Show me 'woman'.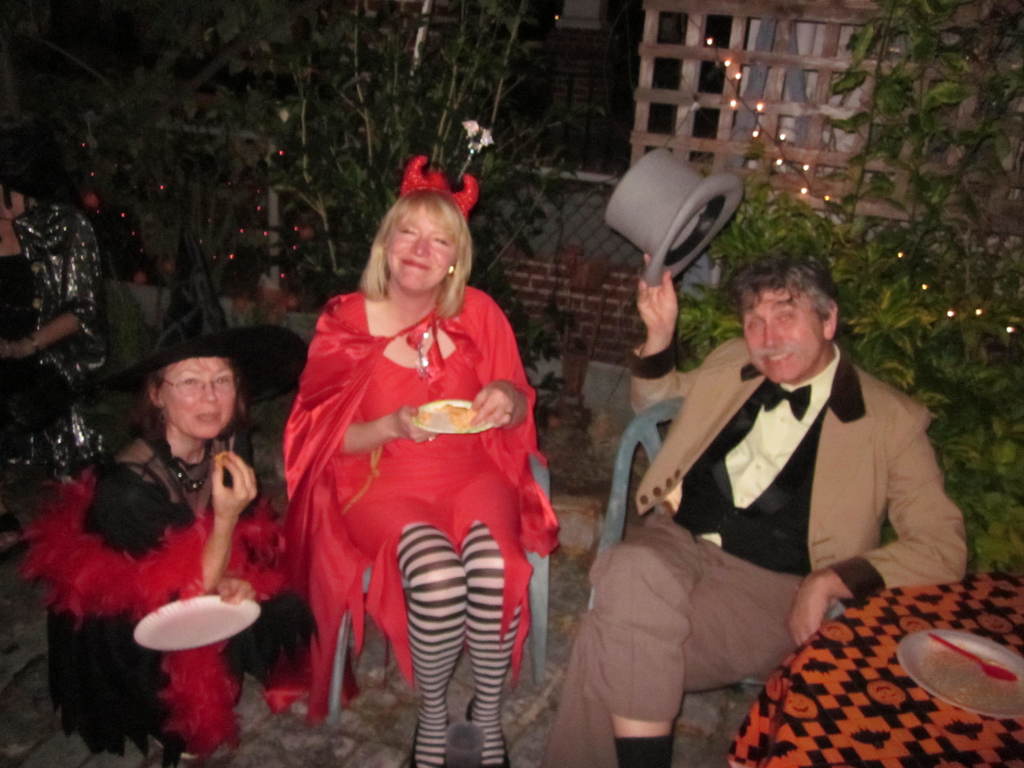
'woman' is here: 268,162,541,762.
